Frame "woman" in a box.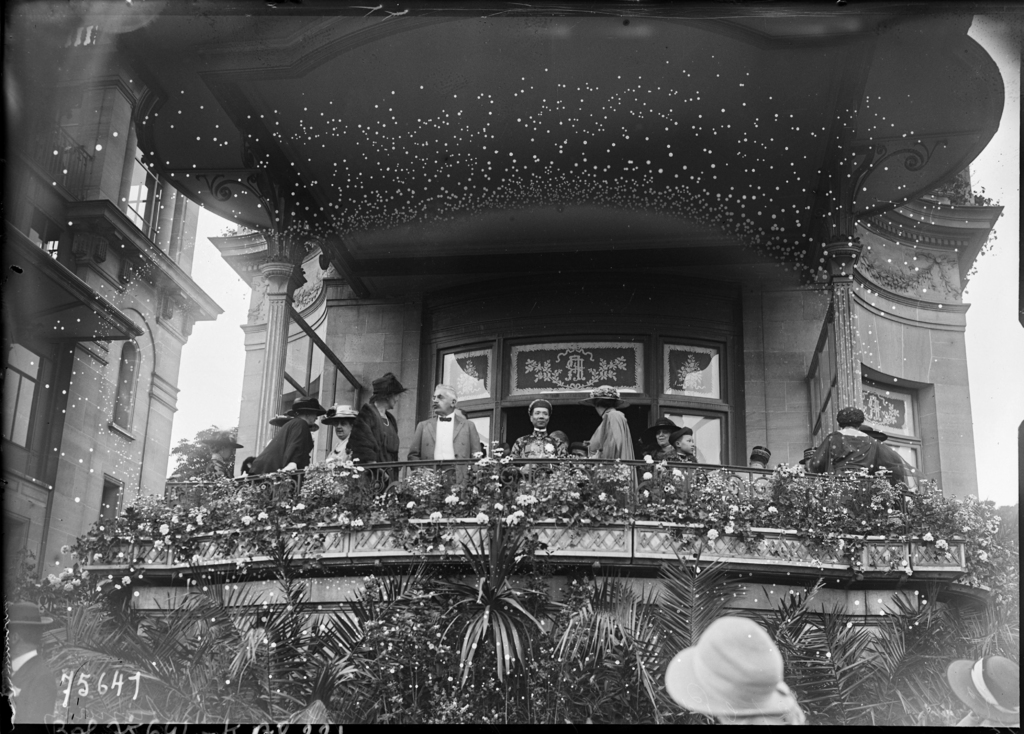
crop(855, 427, 921, 500).
